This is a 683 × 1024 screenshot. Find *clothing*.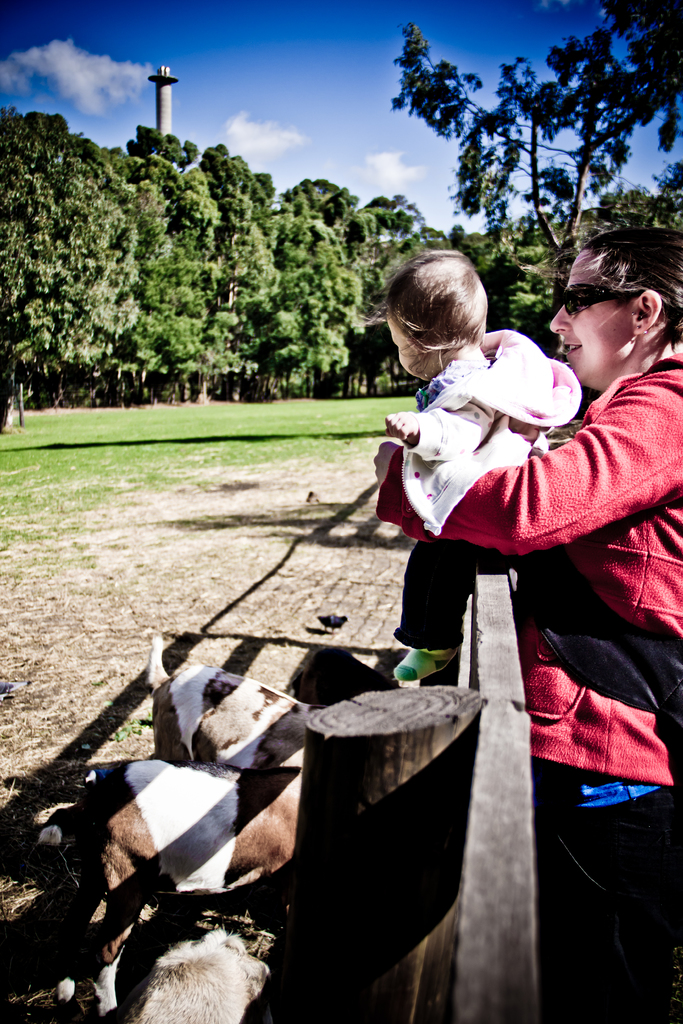
Bounding box: rect(404, 330, 582, 650).
